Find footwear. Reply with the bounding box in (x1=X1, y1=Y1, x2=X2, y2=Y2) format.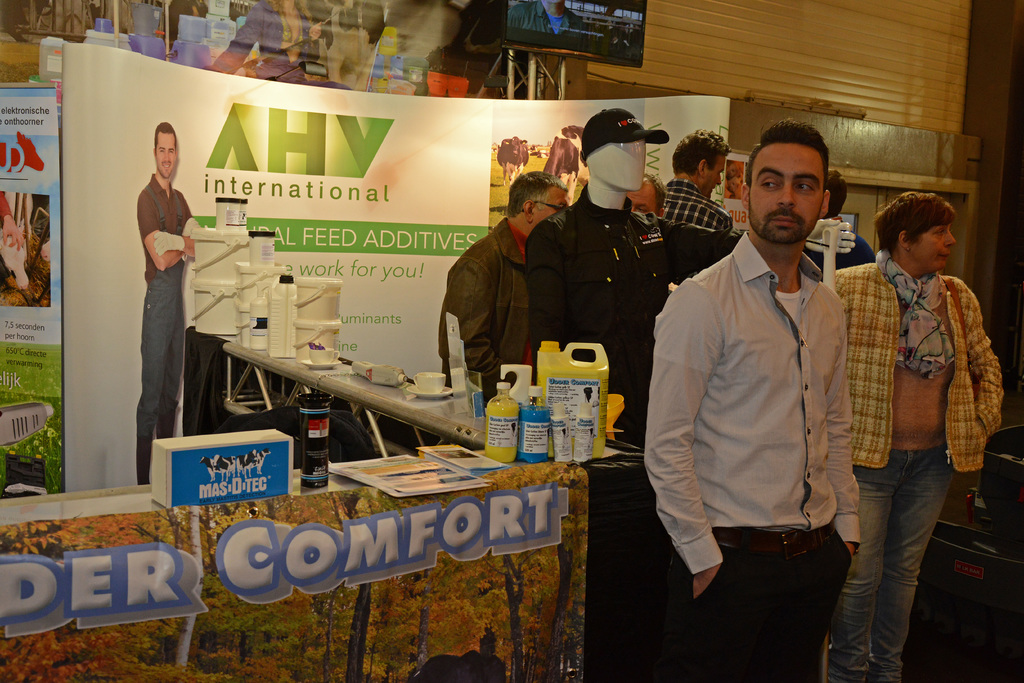
(x1=156, y1=412, x2=175, y2=440).
